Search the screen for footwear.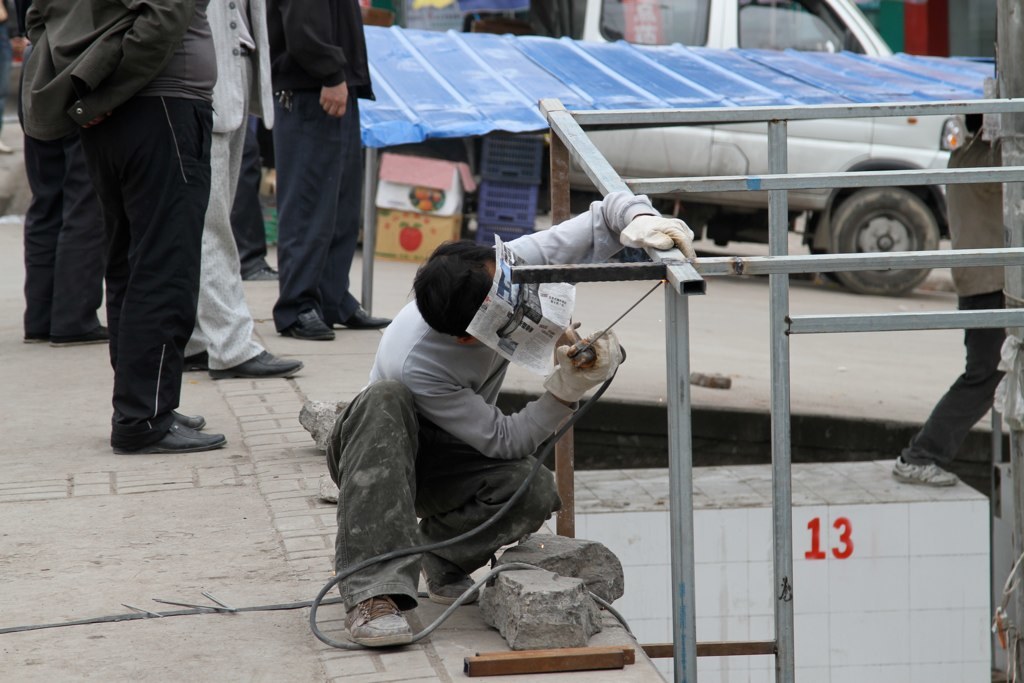
Found at rect(347, 595, 413, 650).
